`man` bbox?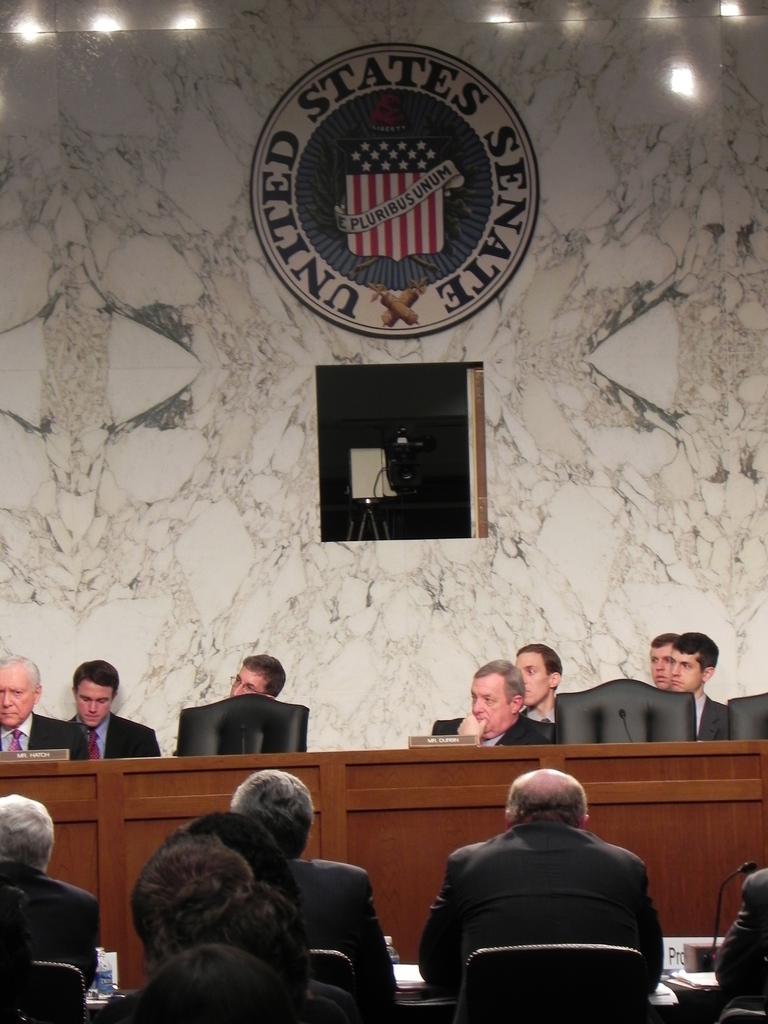
[226,652,287,703]
